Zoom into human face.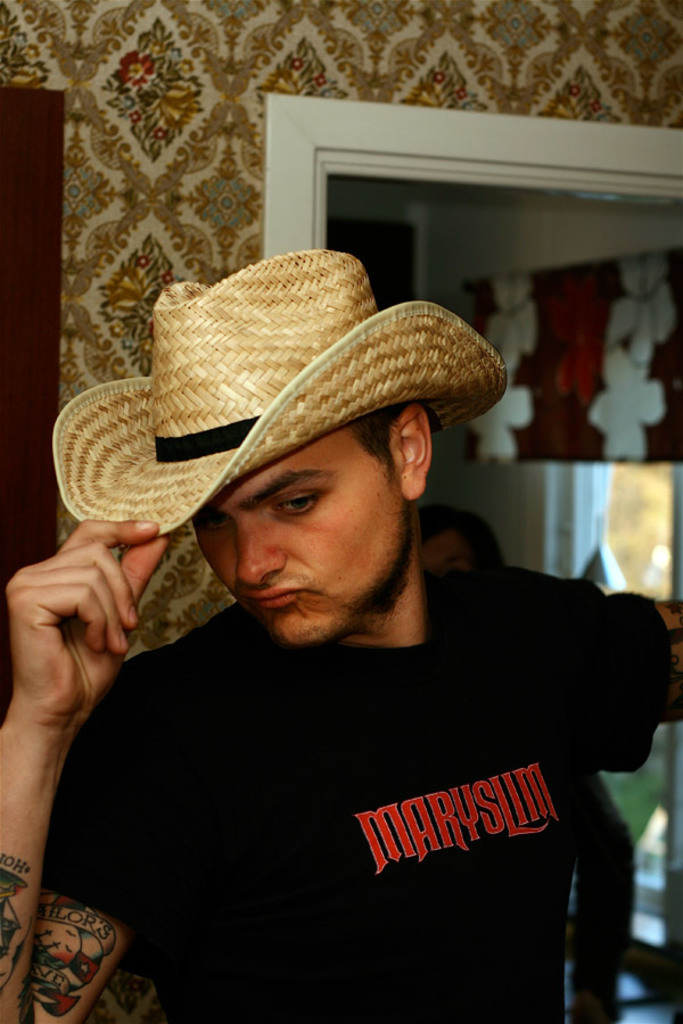
Zoom target: {"x1": 192, "y1": 426, "x2": 400, "y2": 644}.
